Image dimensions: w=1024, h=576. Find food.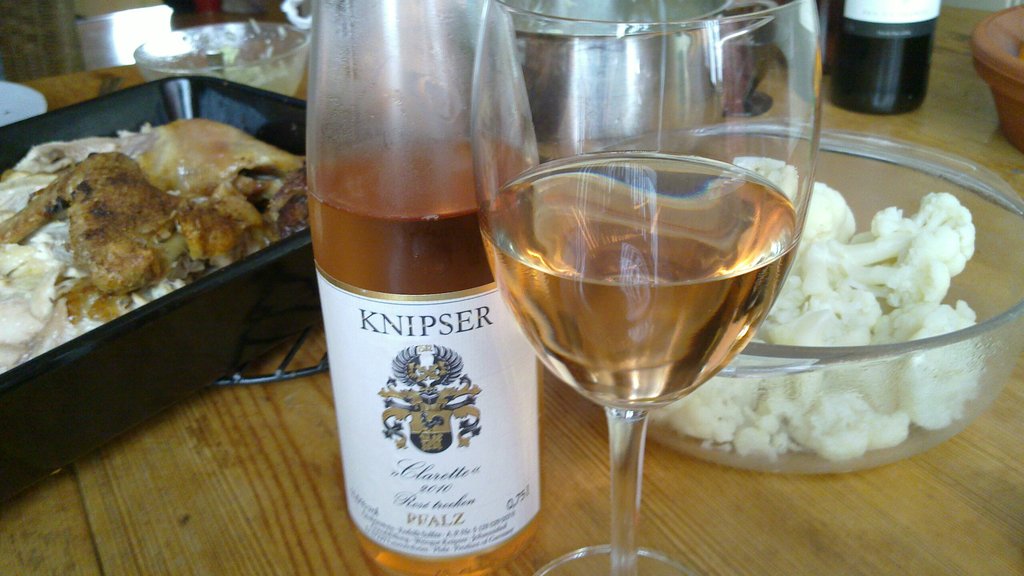
<region>39, 108, 280, 332</region>.
